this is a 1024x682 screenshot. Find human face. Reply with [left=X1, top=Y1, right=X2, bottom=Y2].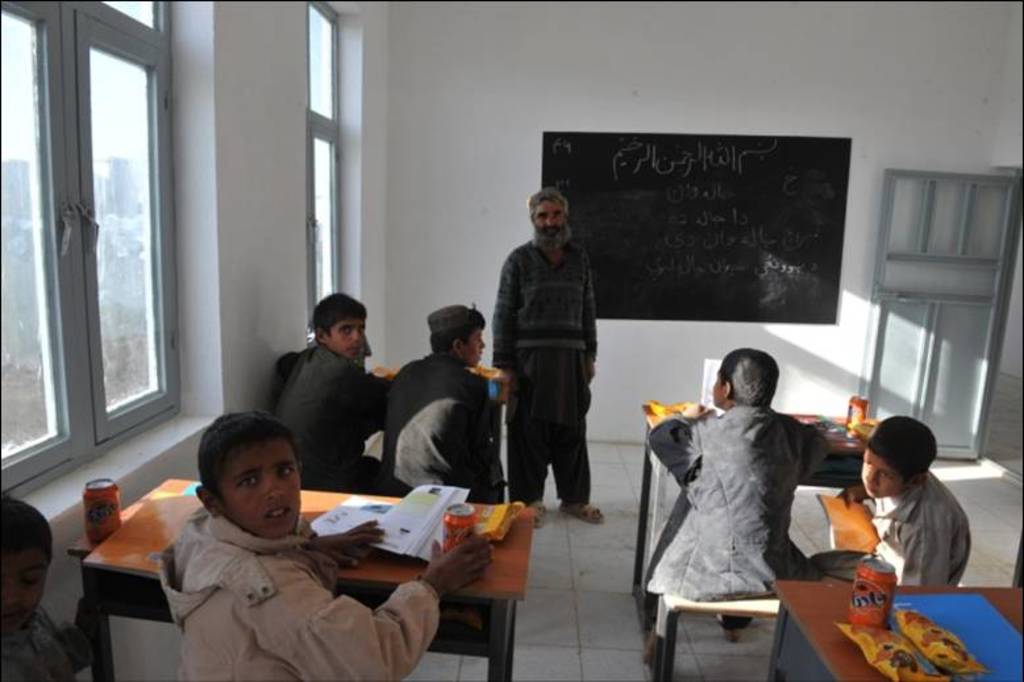
[left=536, top=196, right=567, bottom=242].
